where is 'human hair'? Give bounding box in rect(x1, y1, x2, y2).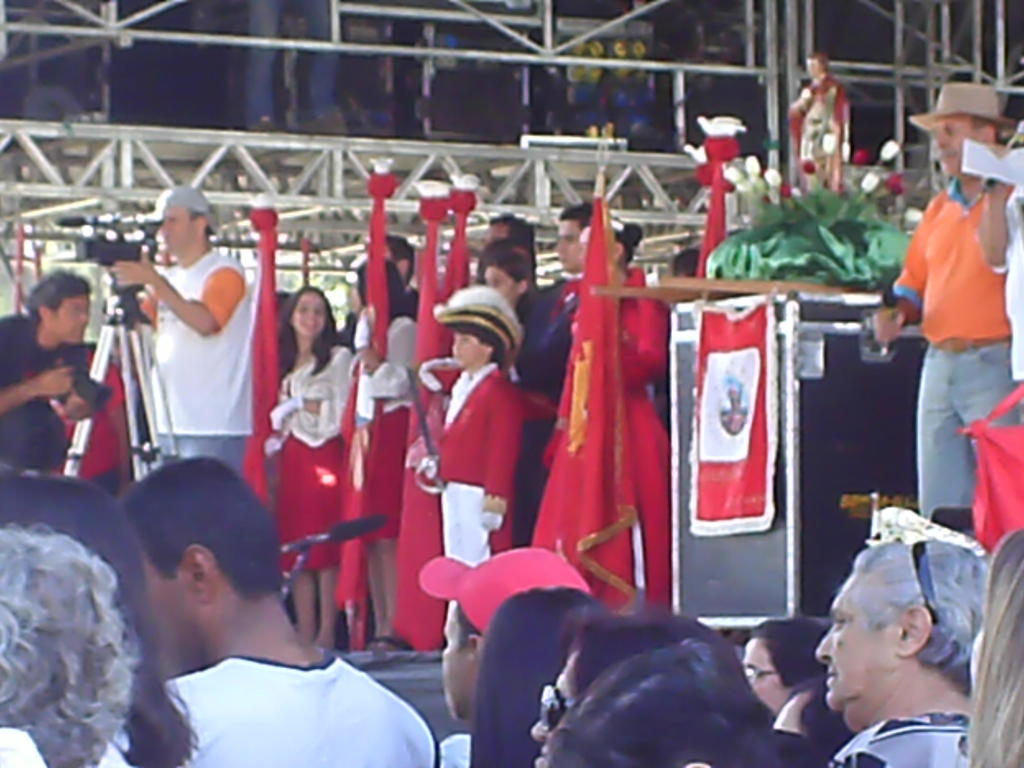
rect(959, 522, 1023, 767).
